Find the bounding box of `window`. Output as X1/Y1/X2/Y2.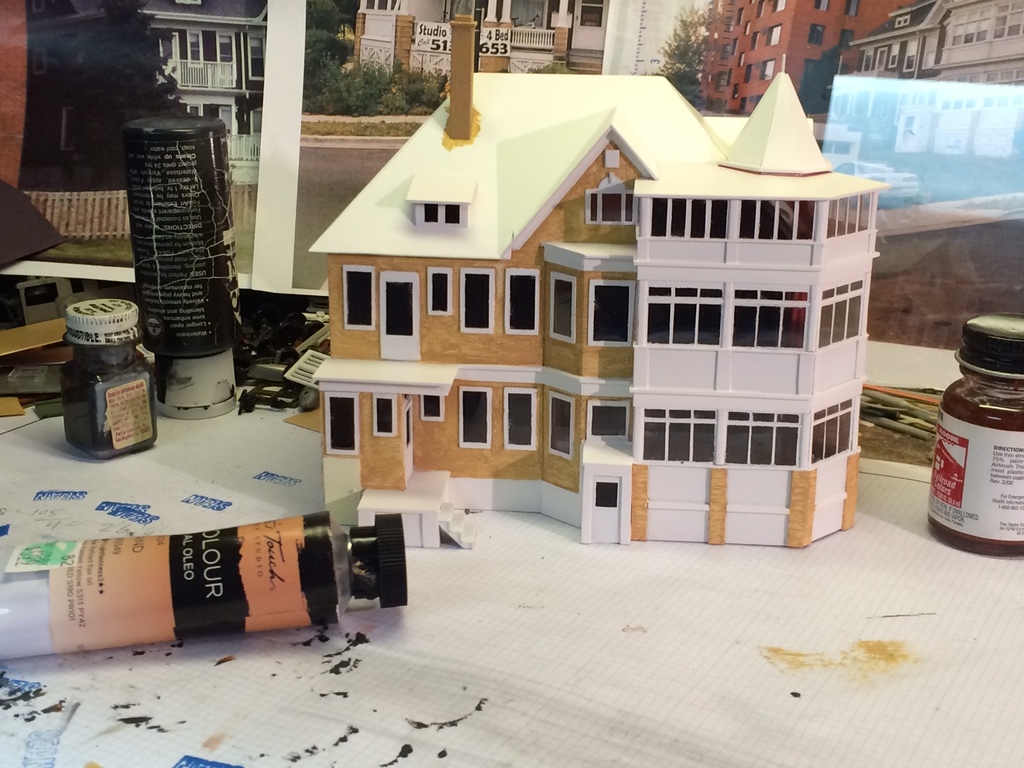
815/0/828/13.
